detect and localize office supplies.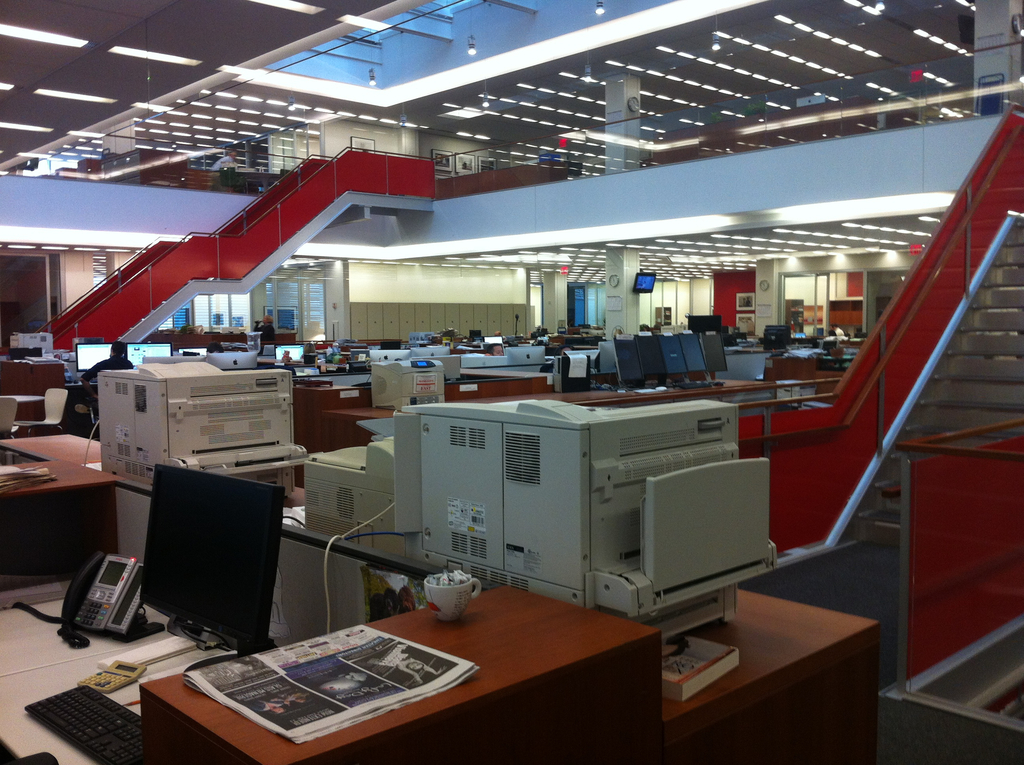
Localized at [768,341,809,373].
